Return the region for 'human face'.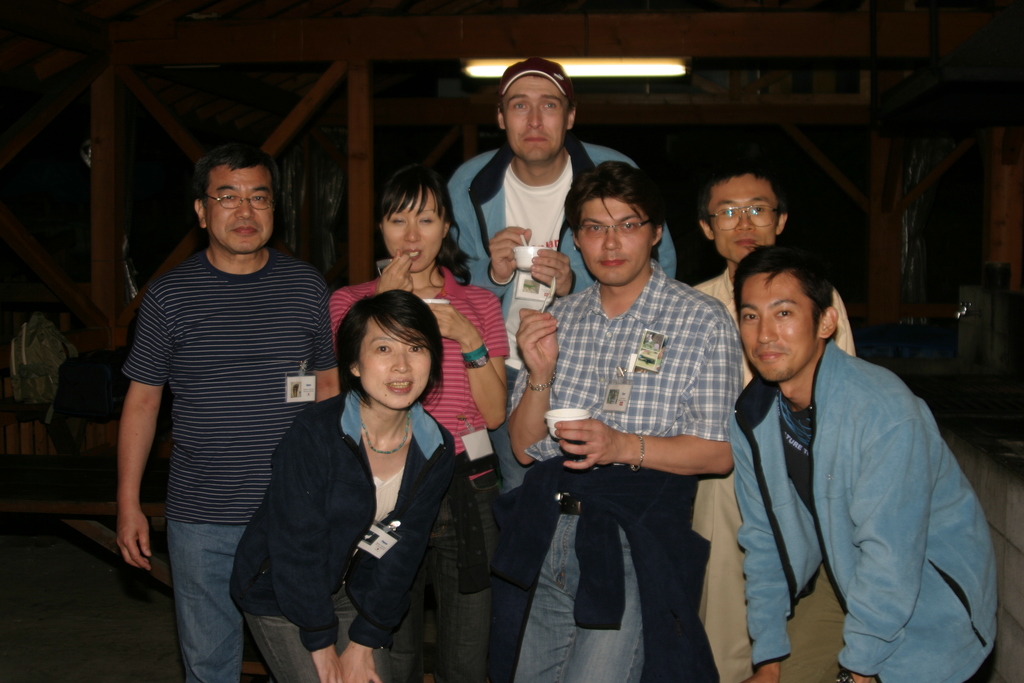
rect(577, 197, 653, 288).
